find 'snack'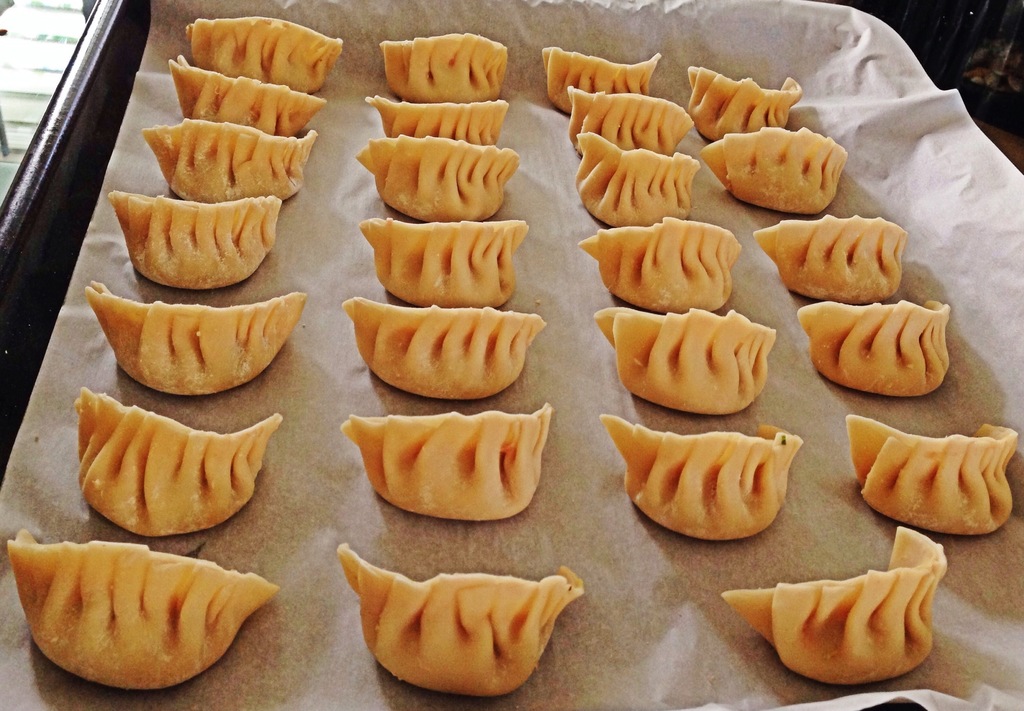
<bbox>342, 300, 548, 400</bbox>
